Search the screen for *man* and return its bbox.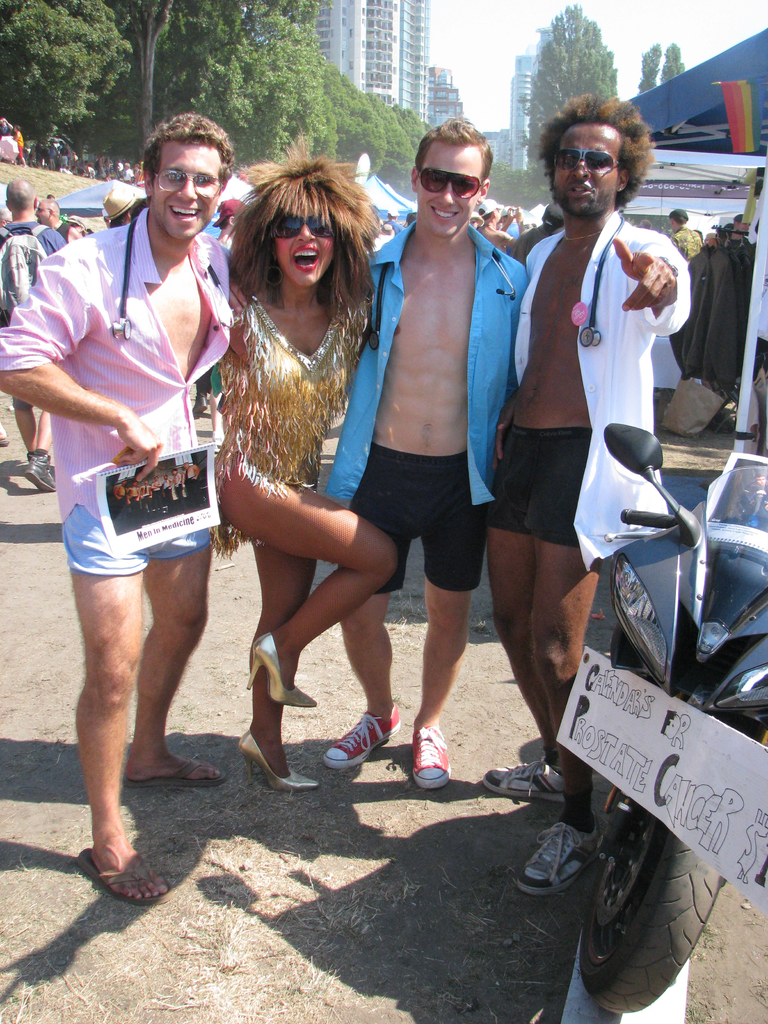
Found: pyautogui.locateOnScreen(669, 204, 705, 264).
